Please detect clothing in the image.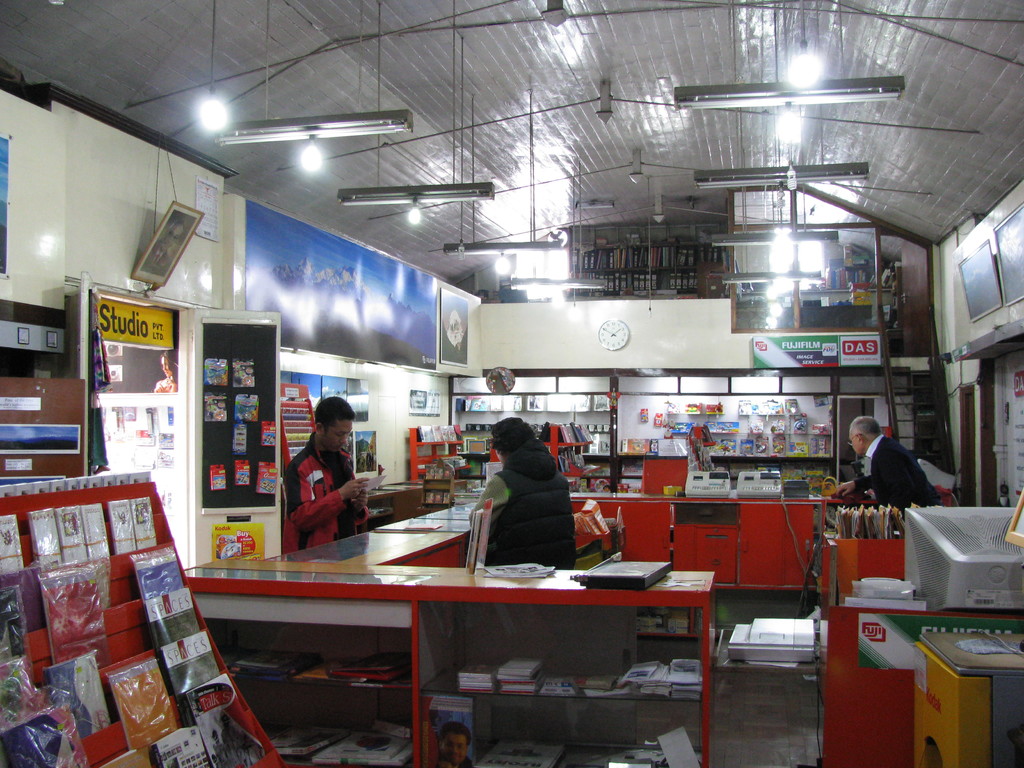
<box>283,434,368,554</box>.
